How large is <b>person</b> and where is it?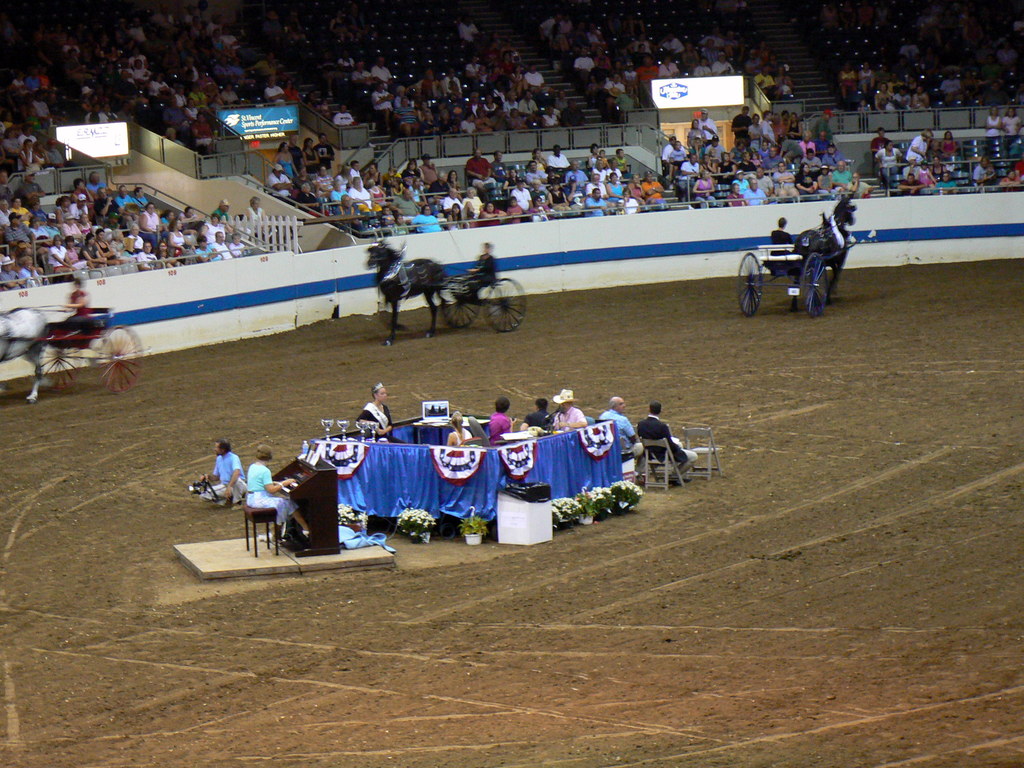
Bounding box: x1=877, y1=144, x2=901, y2=186.
